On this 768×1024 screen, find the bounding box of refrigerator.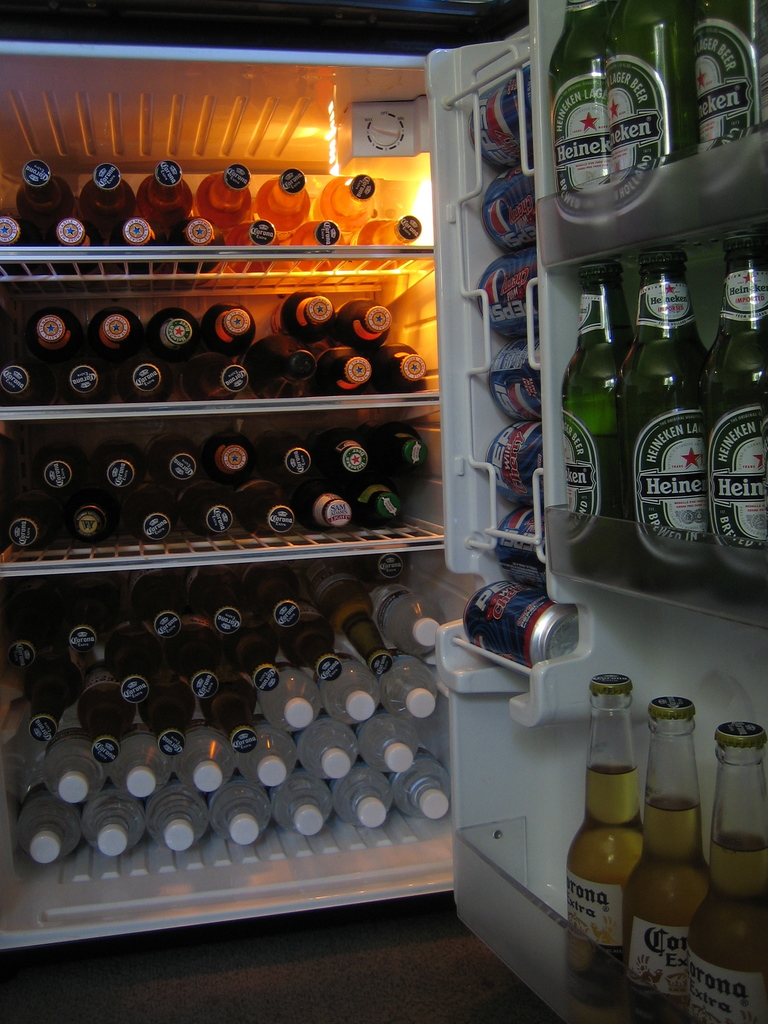
Bounding box: [x1=0, y1=0, x2=767, y2=1023].
